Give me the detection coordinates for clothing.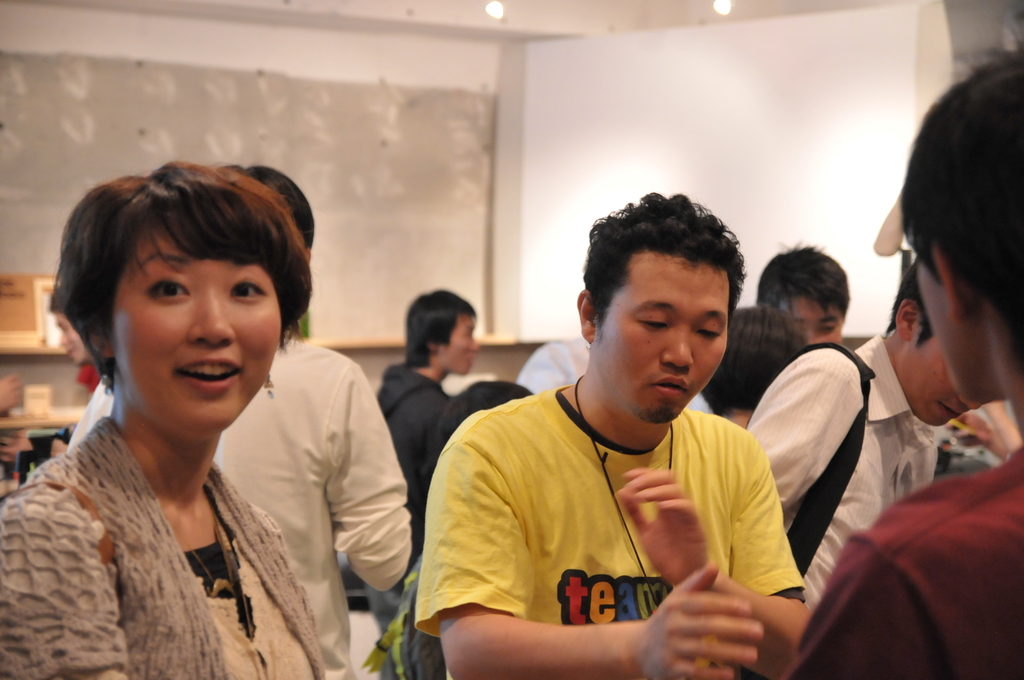
bbox=(781, 445, 1023, 679).
